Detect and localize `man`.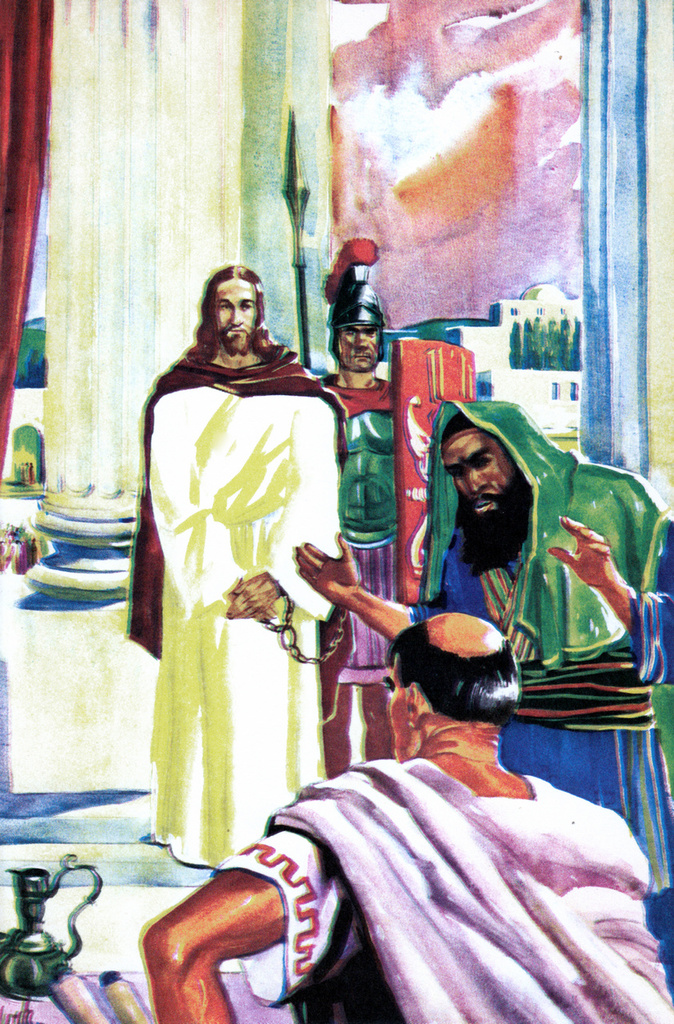
Localized at left=309, top=281, right=401, bottom=775.
